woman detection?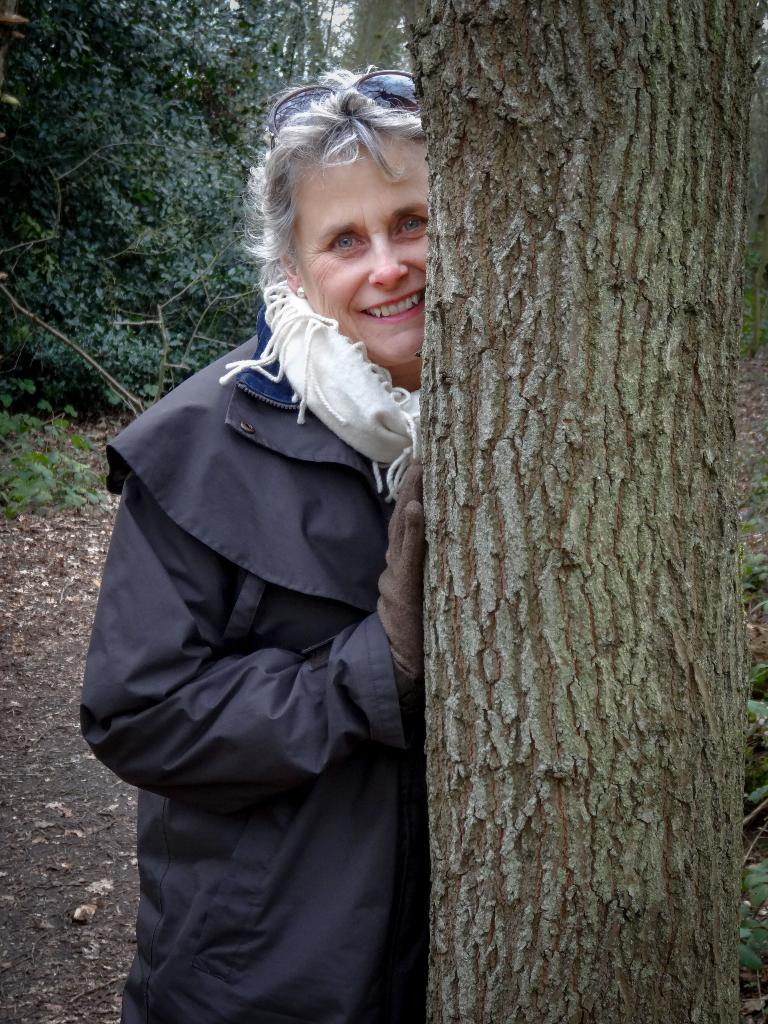
<bbox>77, 63, 436, 1023</bbox>
